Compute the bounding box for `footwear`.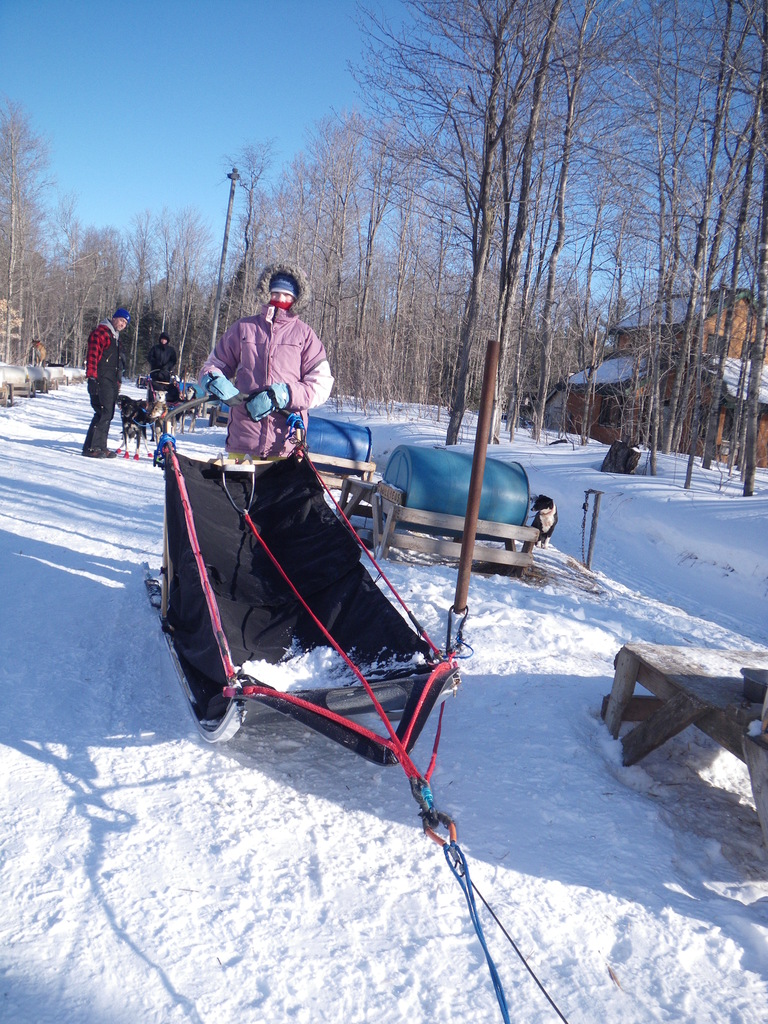
box=[104, 447, 116, 458].
